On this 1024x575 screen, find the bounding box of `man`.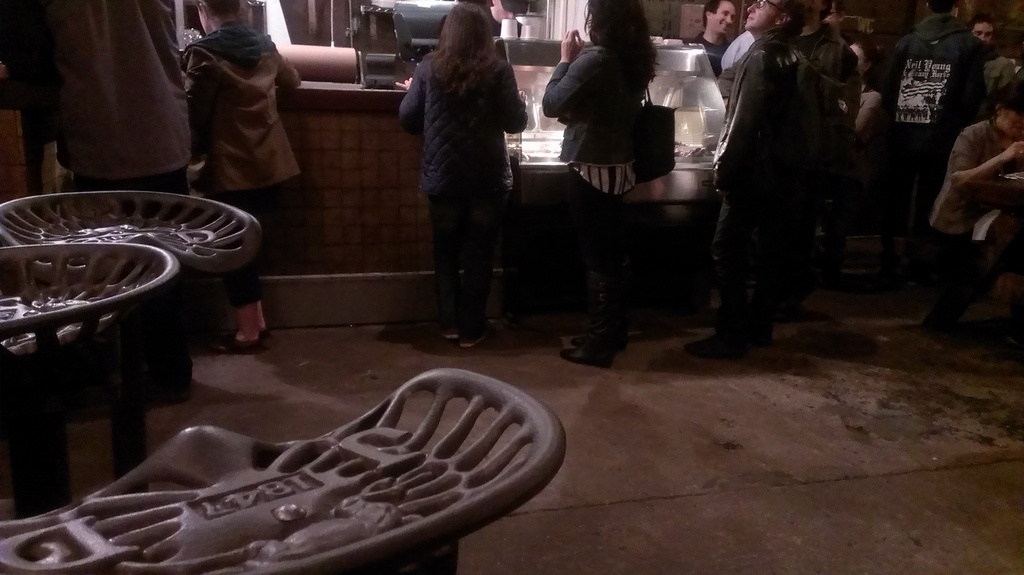
Bounding box: <region>674, 0, 729, 77</region>.
